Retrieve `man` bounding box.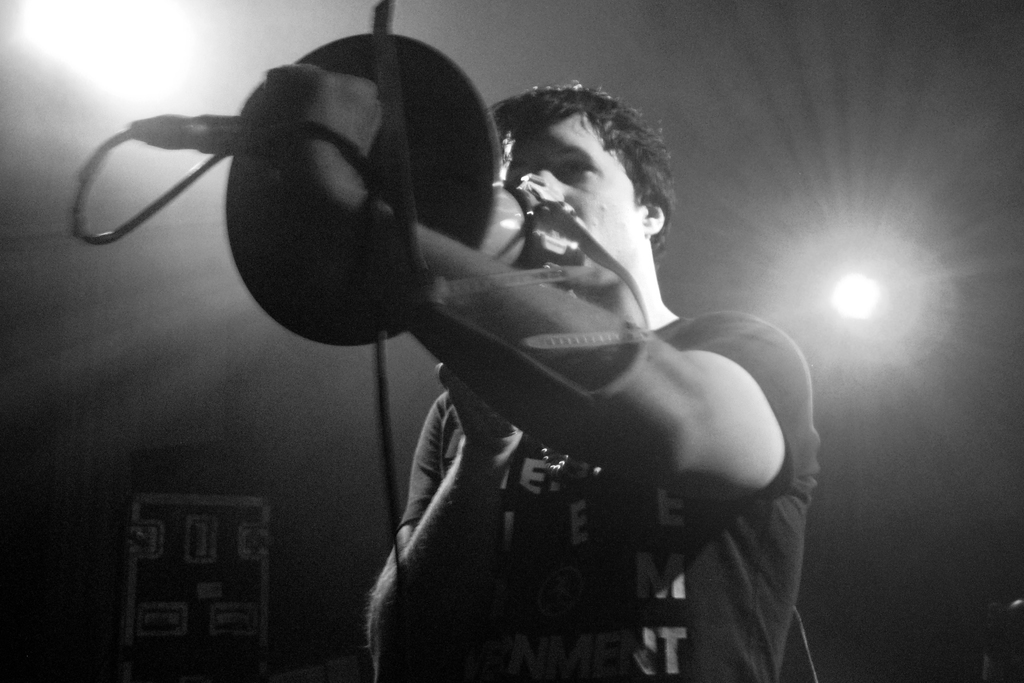
Bounding box: pyautogui.locateOnScreen(379, 84, 834, 600).
